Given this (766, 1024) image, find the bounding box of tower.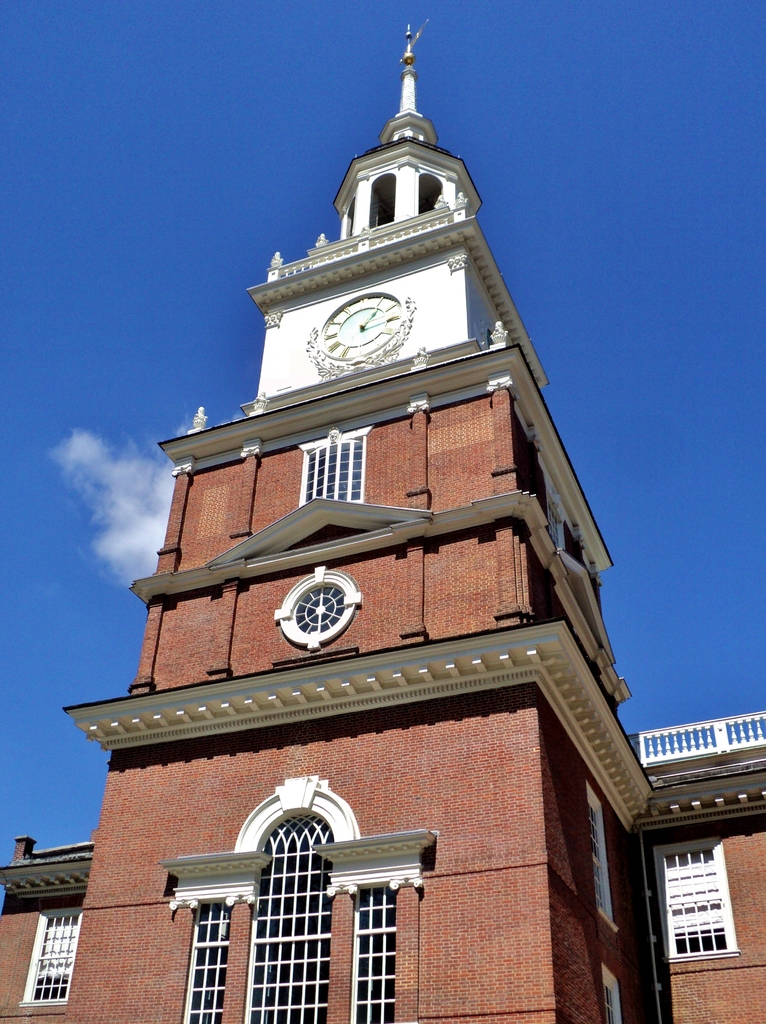
0 22 765 1023.
